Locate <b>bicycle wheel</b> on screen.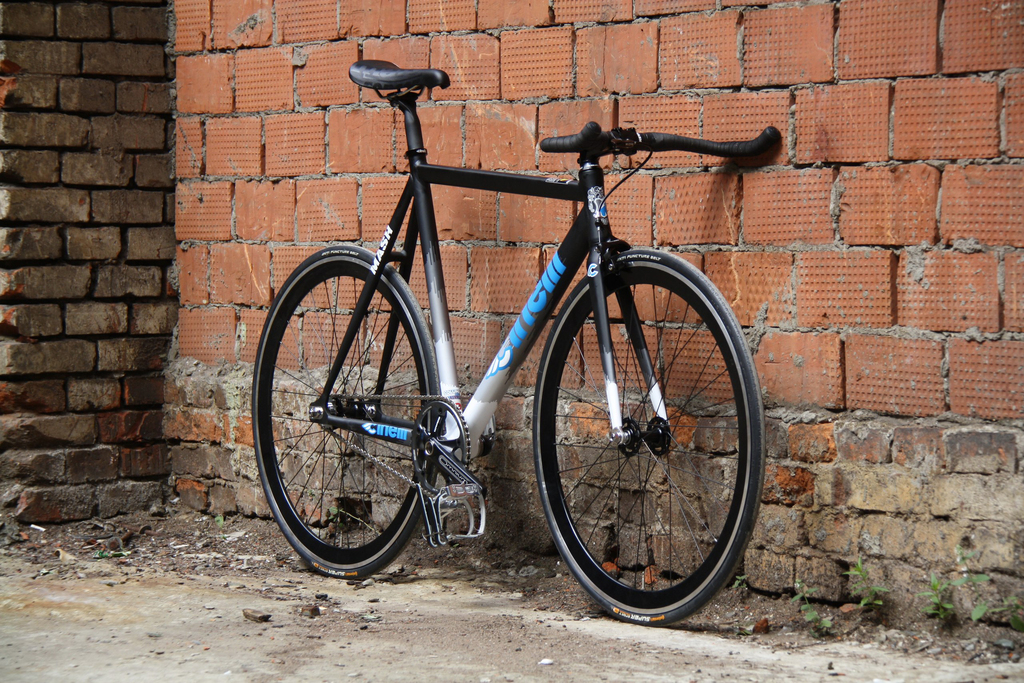
On screen at [524, 241, 770, 630].
